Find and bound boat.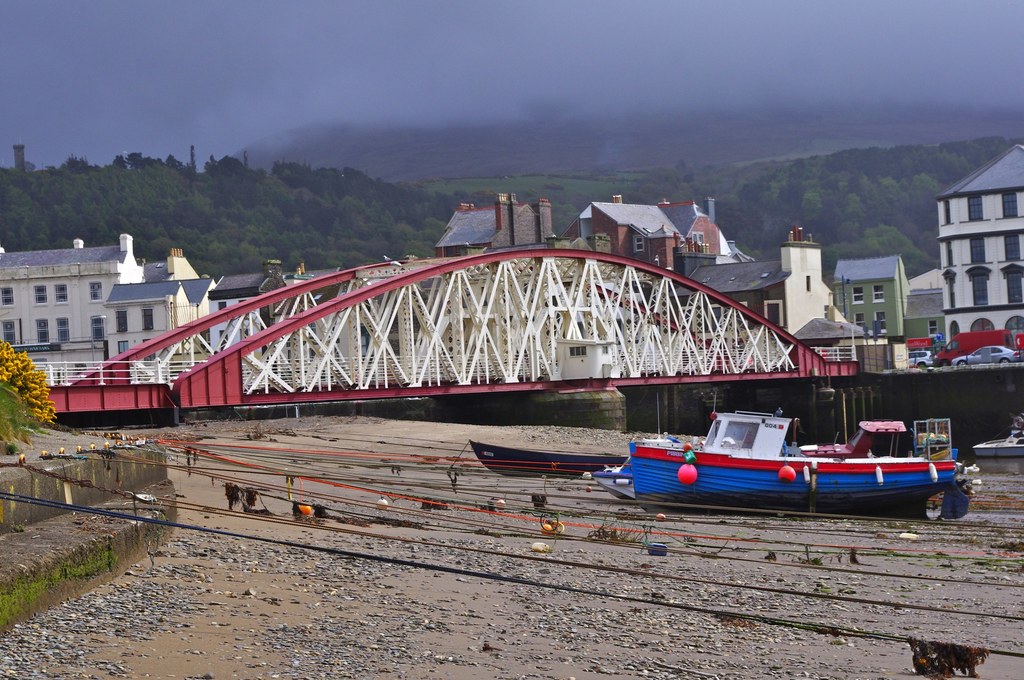
Bound: crop(470, 440, 624, 482).
